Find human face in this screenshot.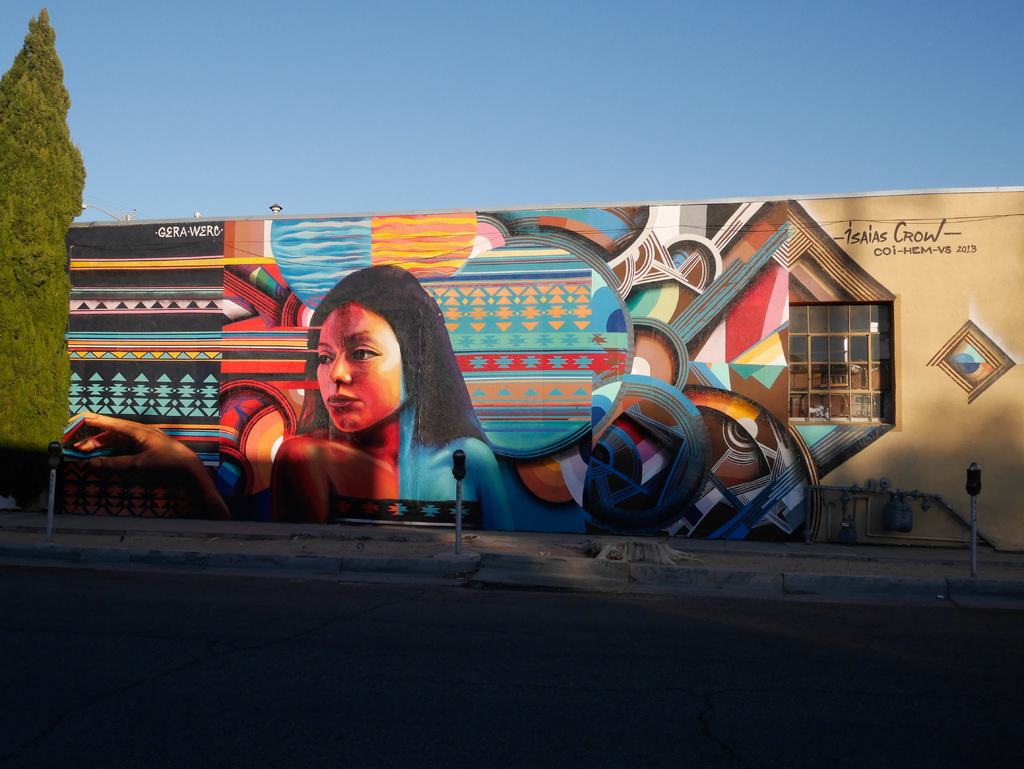
The bounding box for human face is l=316, t=300, r=406, b=430.
